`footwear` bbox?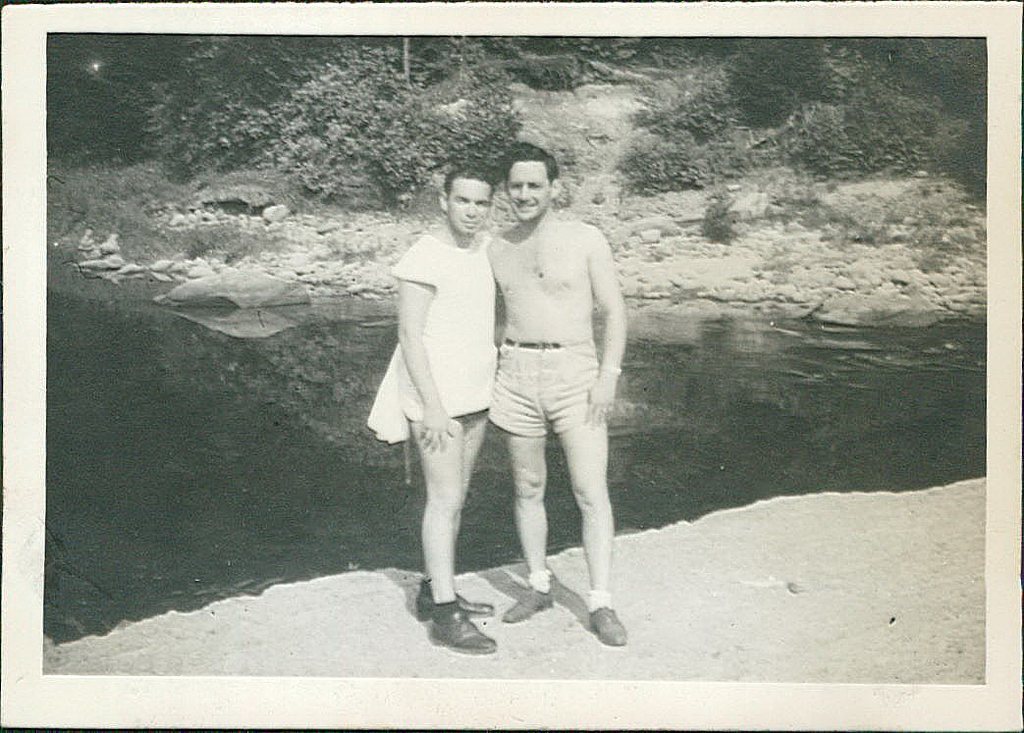
[left=501, top=583, right=562, bottom=615]
